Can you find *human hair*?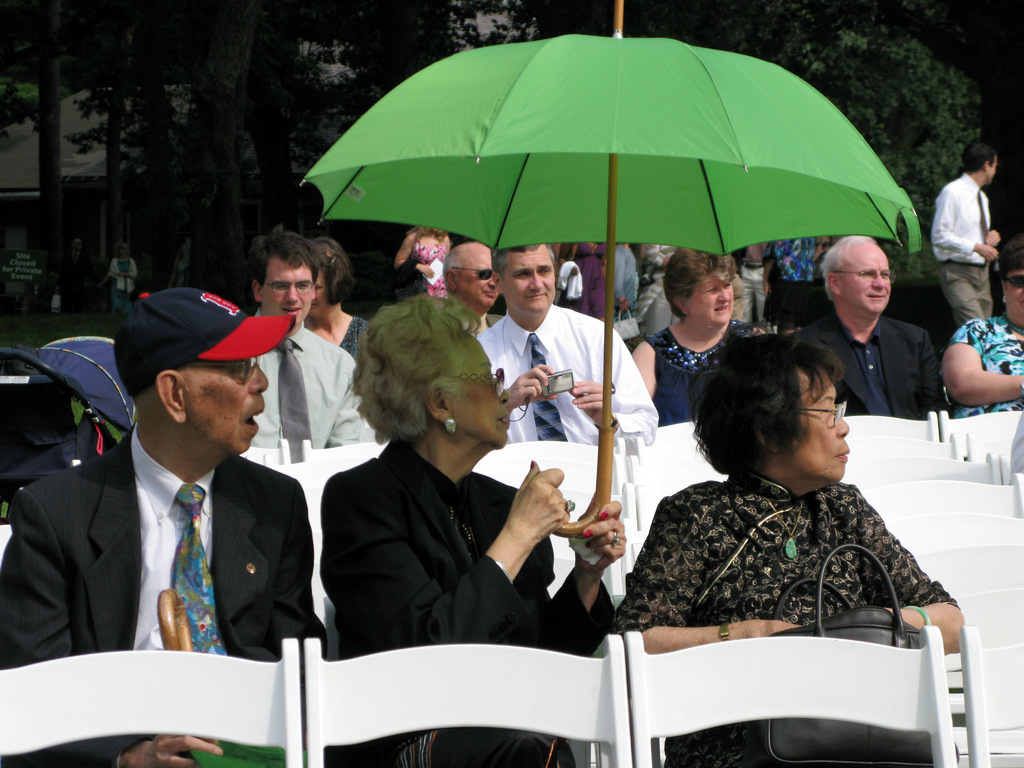
Yes, bounding box: locate(687, 327, 845, 475).
